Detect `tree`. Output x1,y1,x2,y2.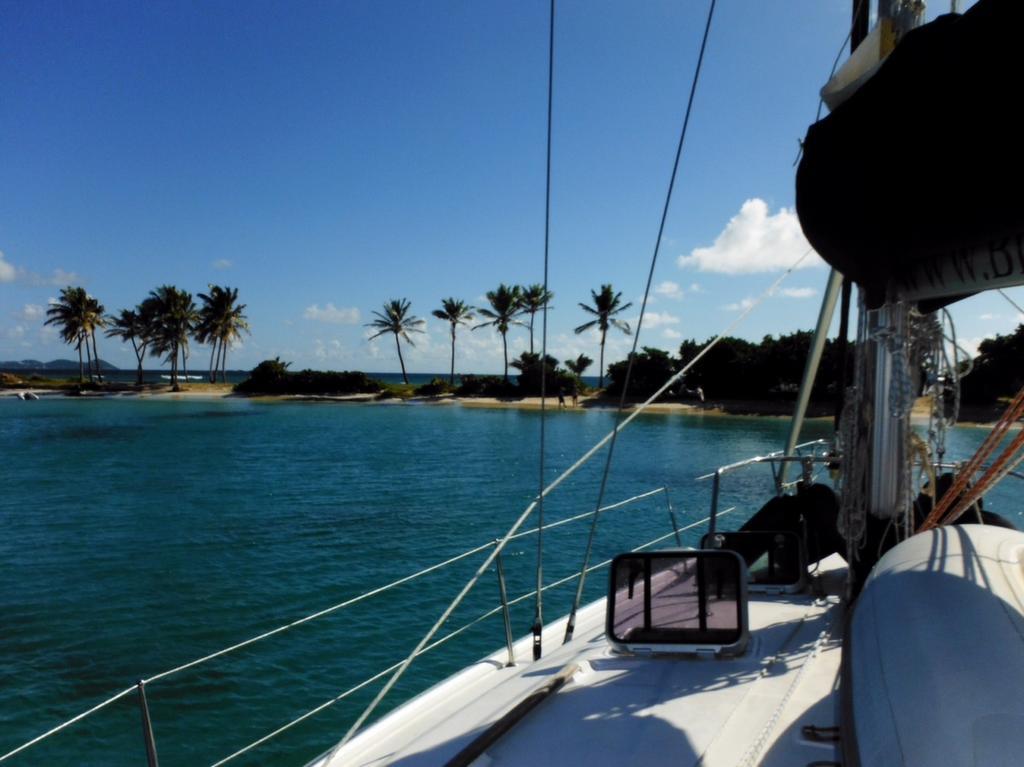
69,289,108,386.
